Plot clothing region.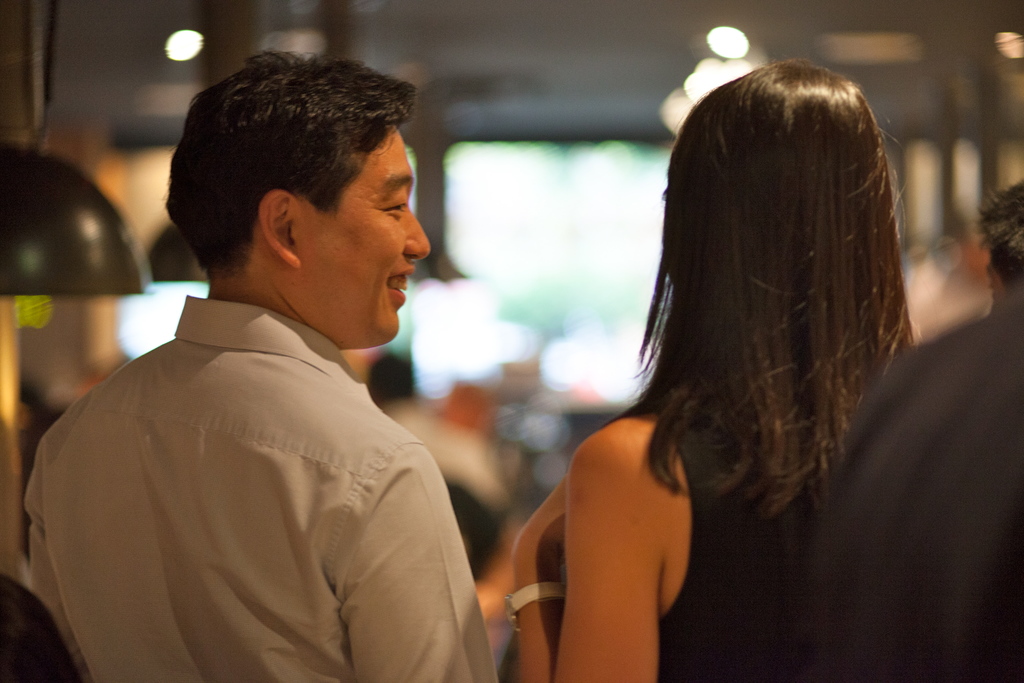
Plotted at {"left": 657, "top": 399, "right": 879, "bottom": 682}.
